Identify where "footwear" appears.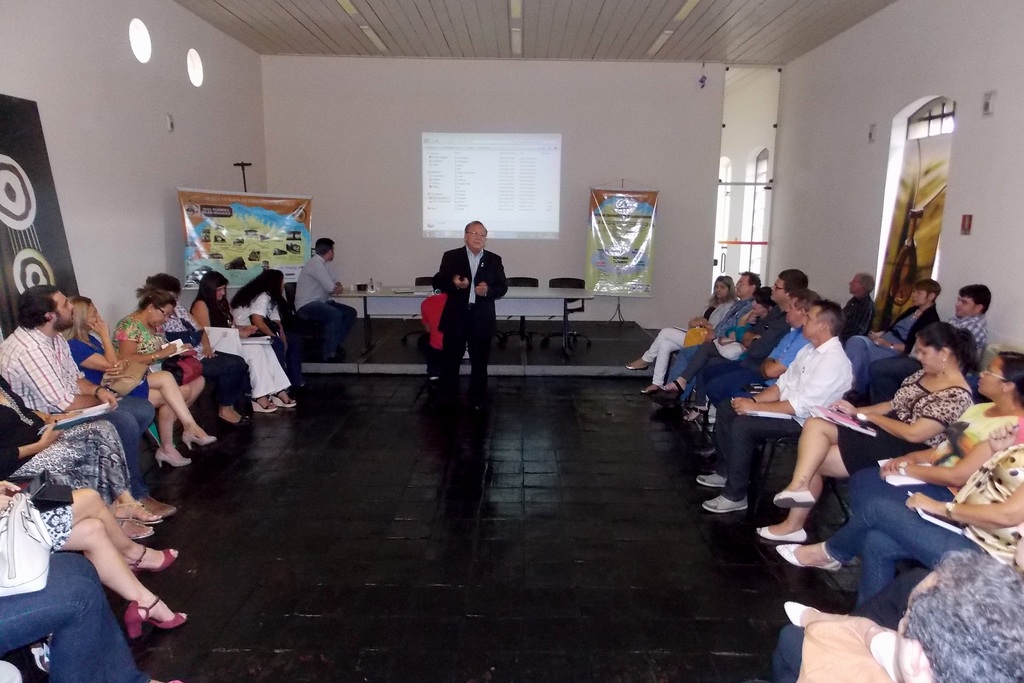
Appears at <bbox>638, 386, 662, 398</bbox>.
